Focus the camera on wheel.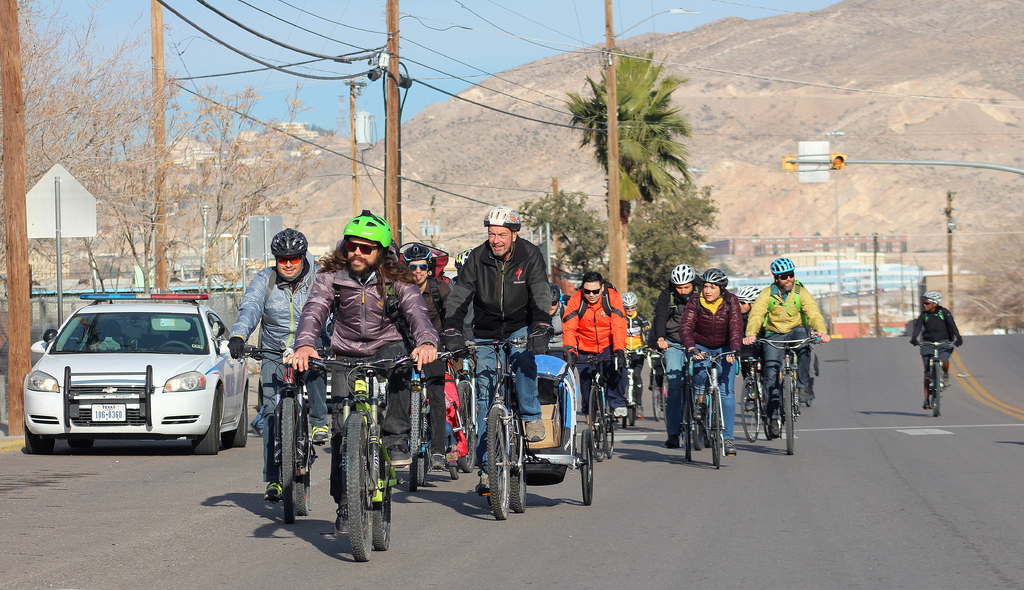
Focus region: <region>192, 395, 218, 455</region>.
